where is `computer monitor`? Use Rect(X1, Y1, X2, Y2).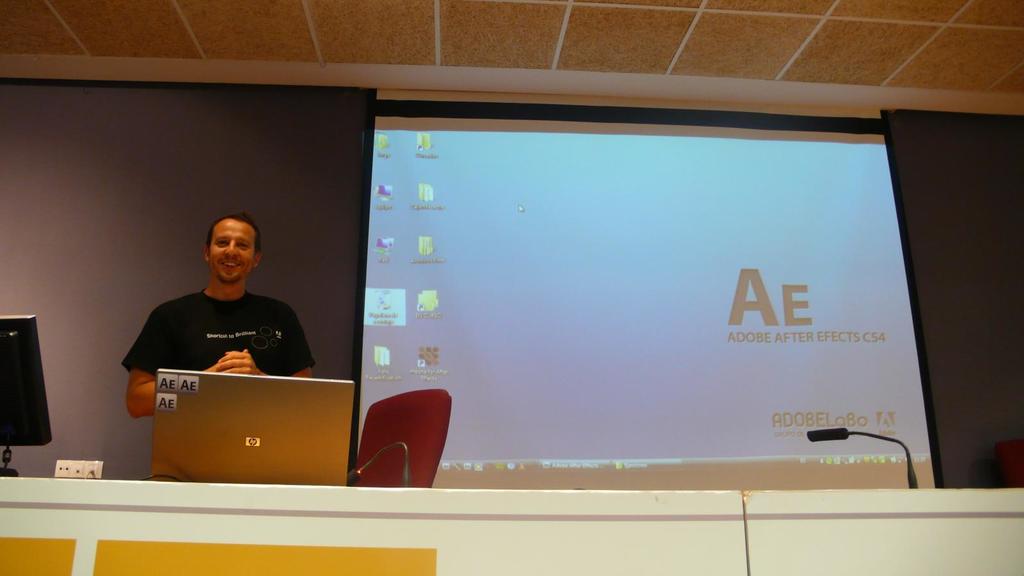
Rect(0, 313, 49, 445).
